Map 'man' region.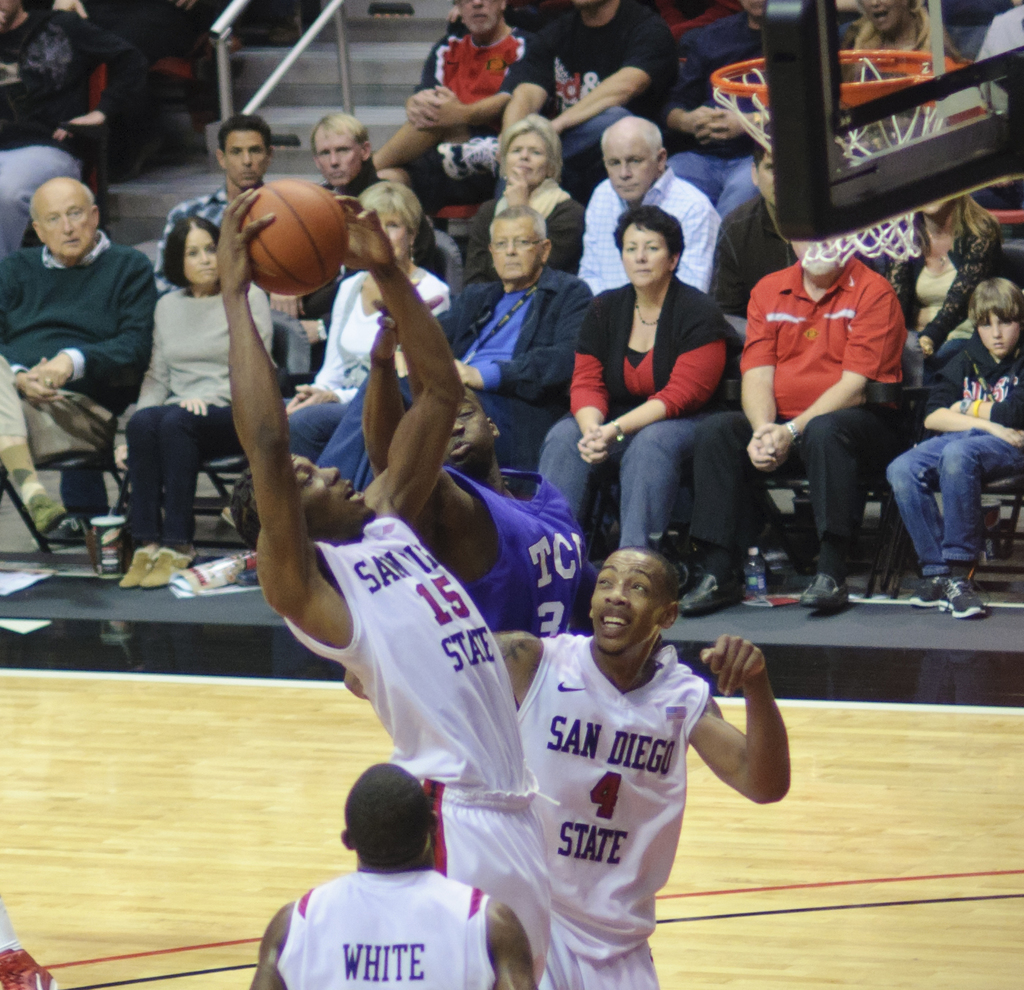
Mapped to bbox(353, 276, 587, 639).
